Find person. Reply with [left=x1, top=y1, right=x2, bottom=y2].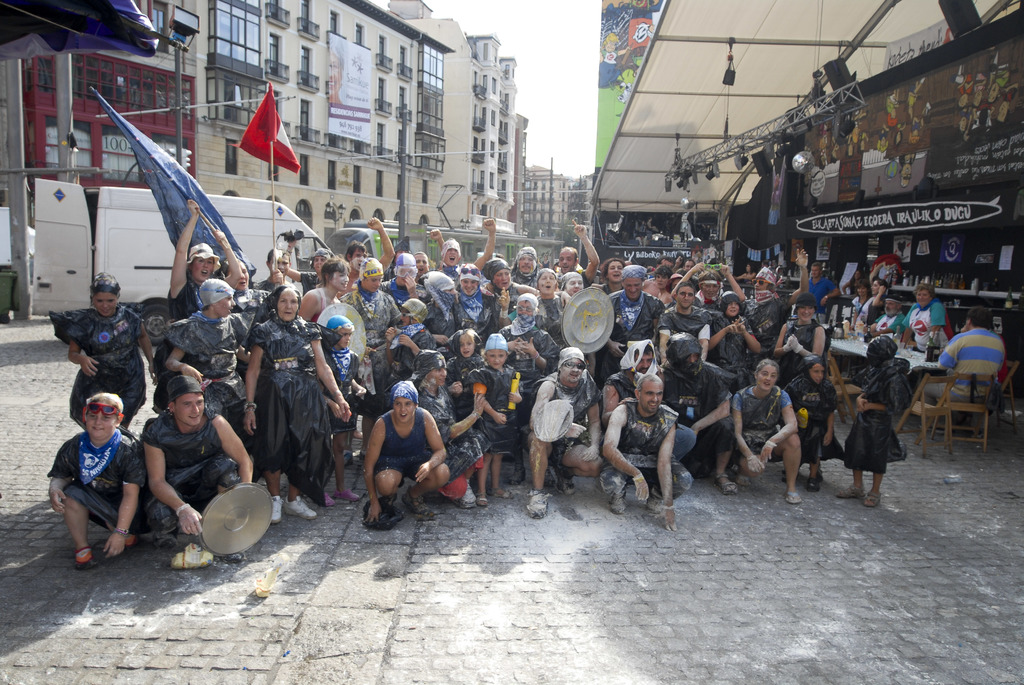
[left=557, top=216, right=602, bottom=272].
